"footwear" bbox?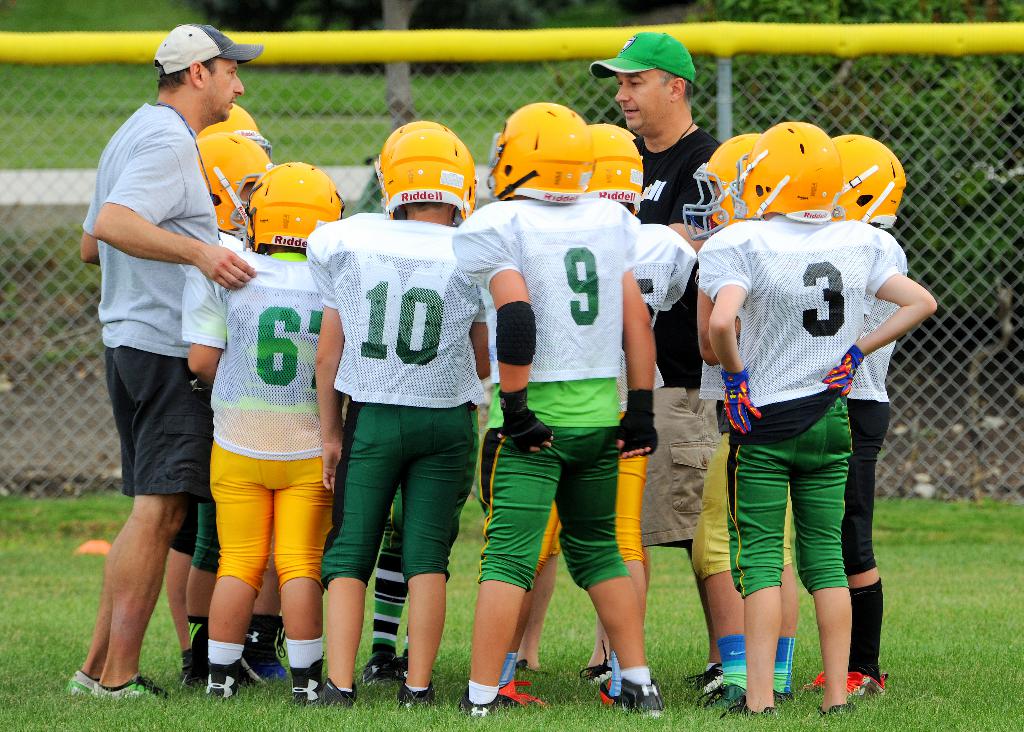
bbox(593, 668, 663, 717)
